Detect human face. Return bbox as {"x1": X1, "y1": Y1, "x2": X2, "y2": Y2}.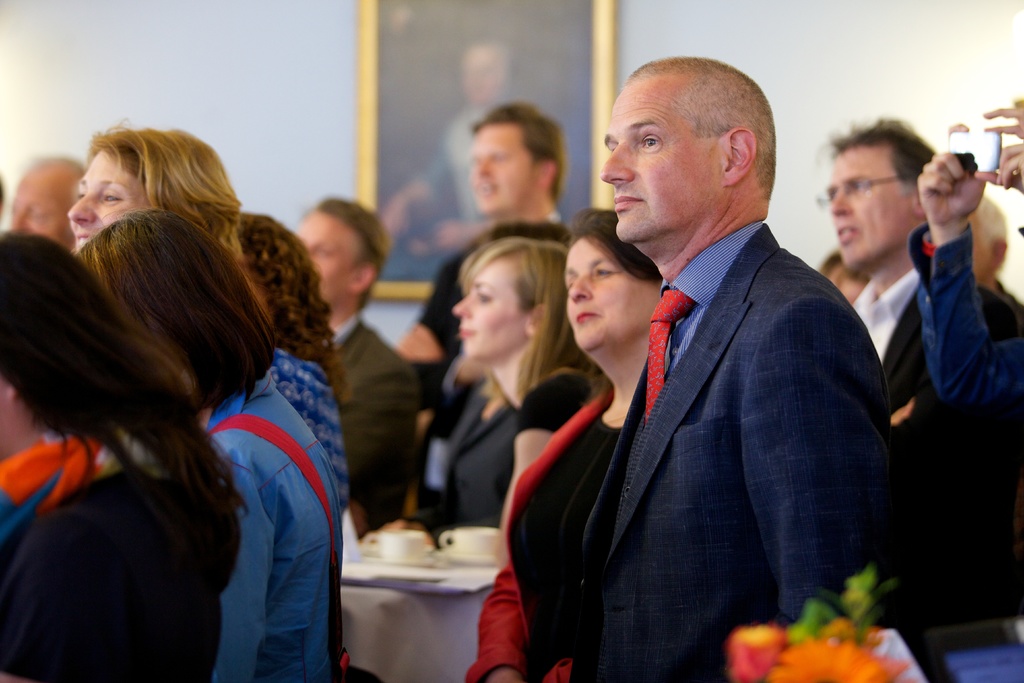
{"x1": 464, "y1": 122, "x2": 538, "y2": 210}.
